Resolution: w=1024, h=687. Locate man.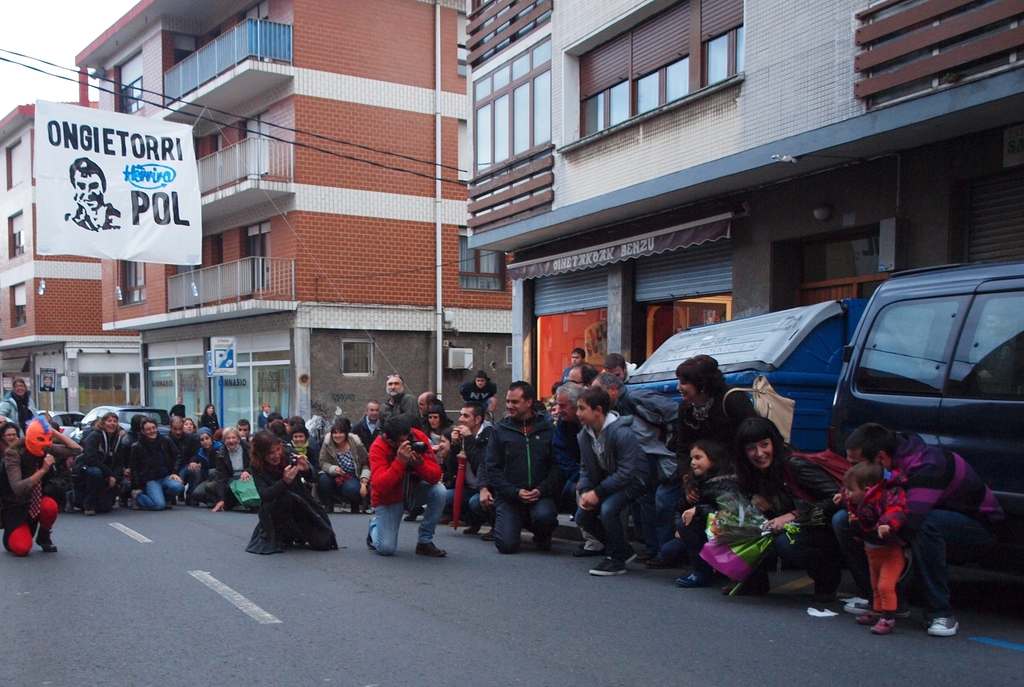
[x1=566, y1=362, x2=598, y2=393].
